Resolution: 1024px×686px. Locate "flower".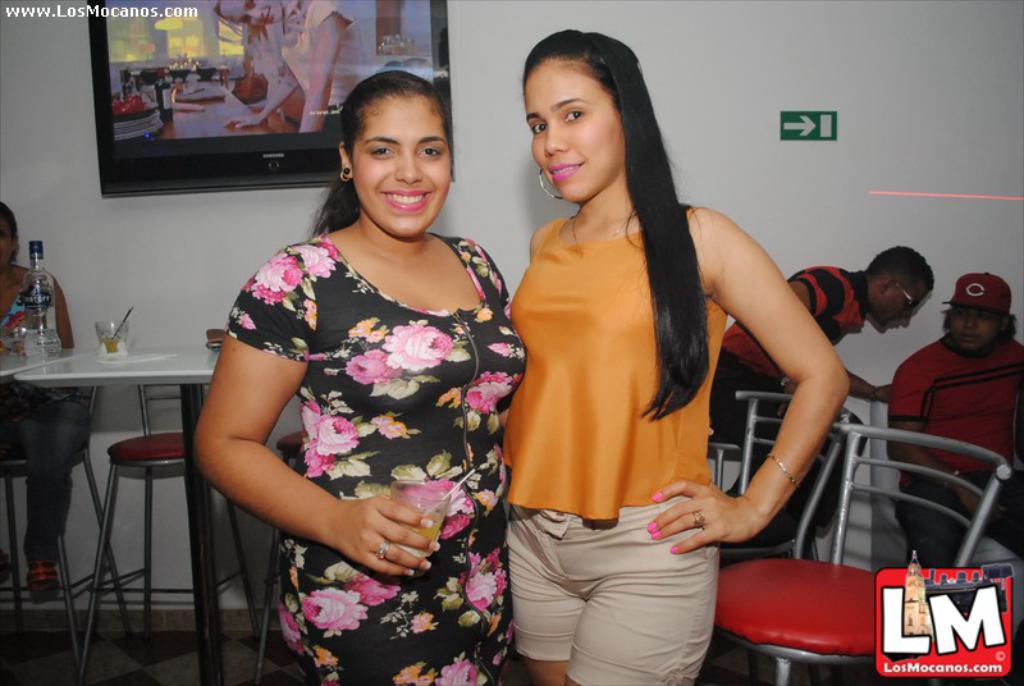
383,323,453,374.
